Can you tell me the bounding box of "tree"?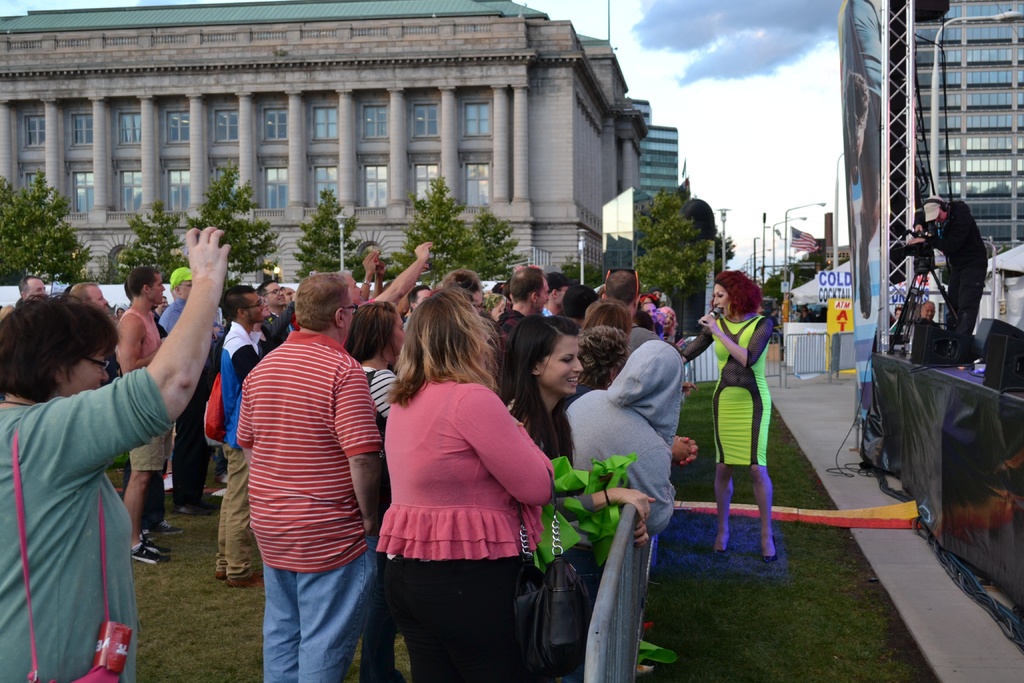
(113, 204, 193, 290).
